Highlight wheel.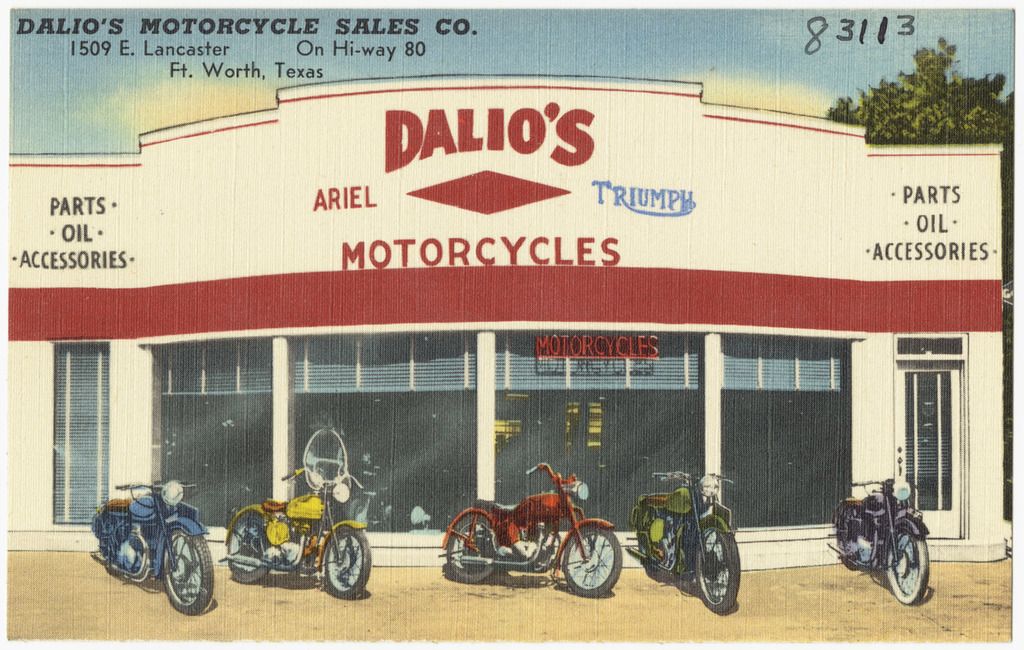
Highlighted region: box=[565, 528, 621, 599].
